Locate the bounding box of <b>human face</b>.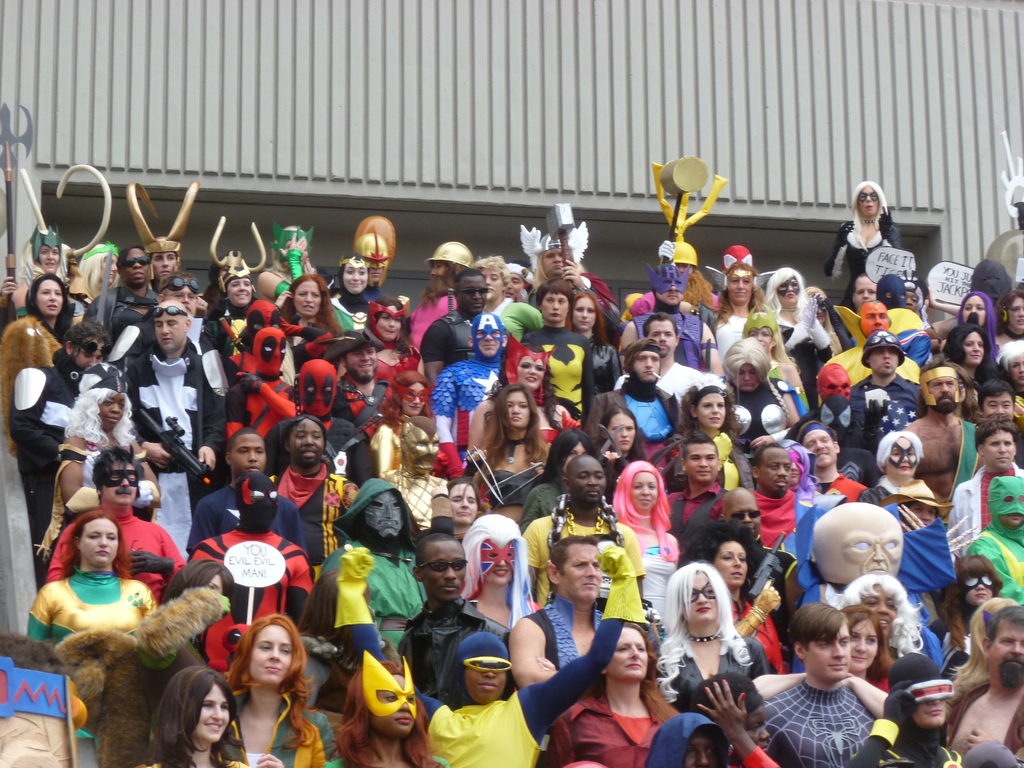
Bounding box: x1=574, y1=294, x2=600, y2=331.
